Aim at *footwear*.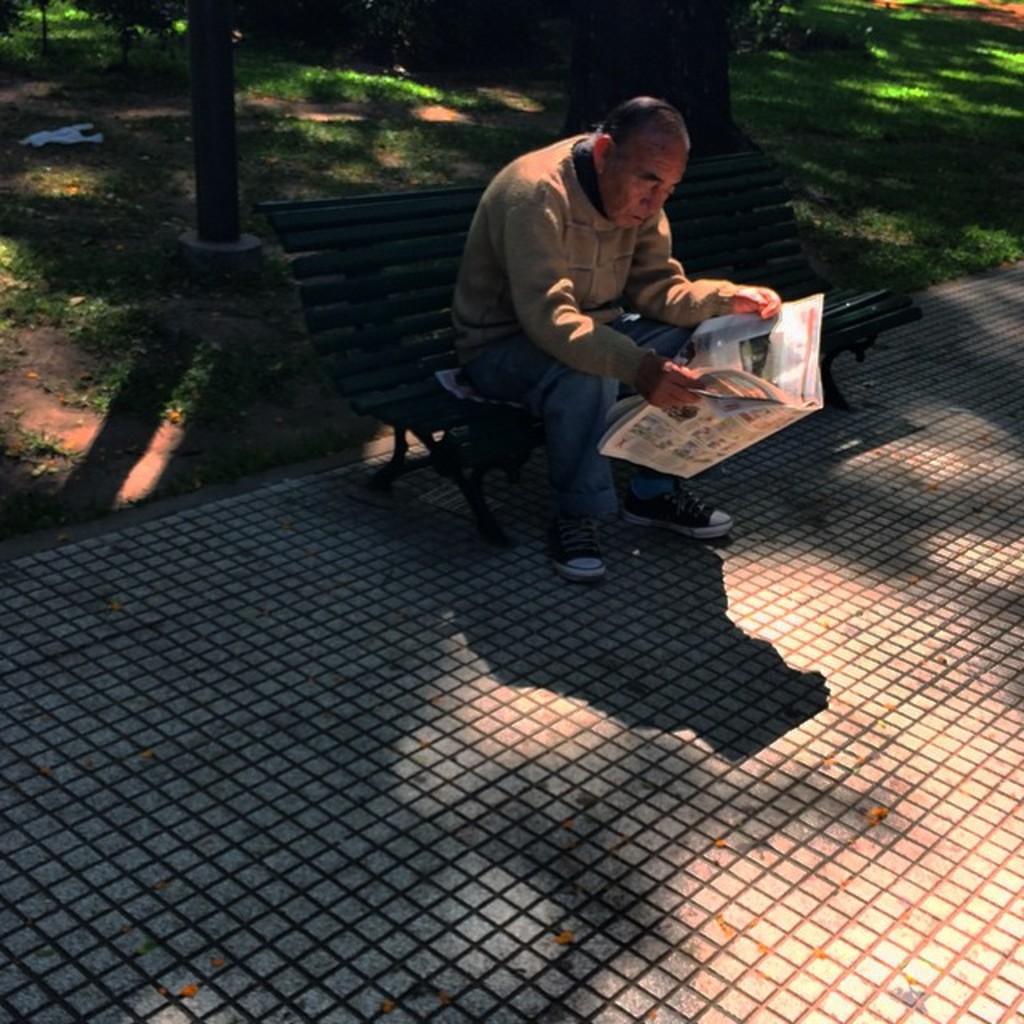
Aimed at {"left": 626, "top": 485, "right": 725, "bottom": 534}.
